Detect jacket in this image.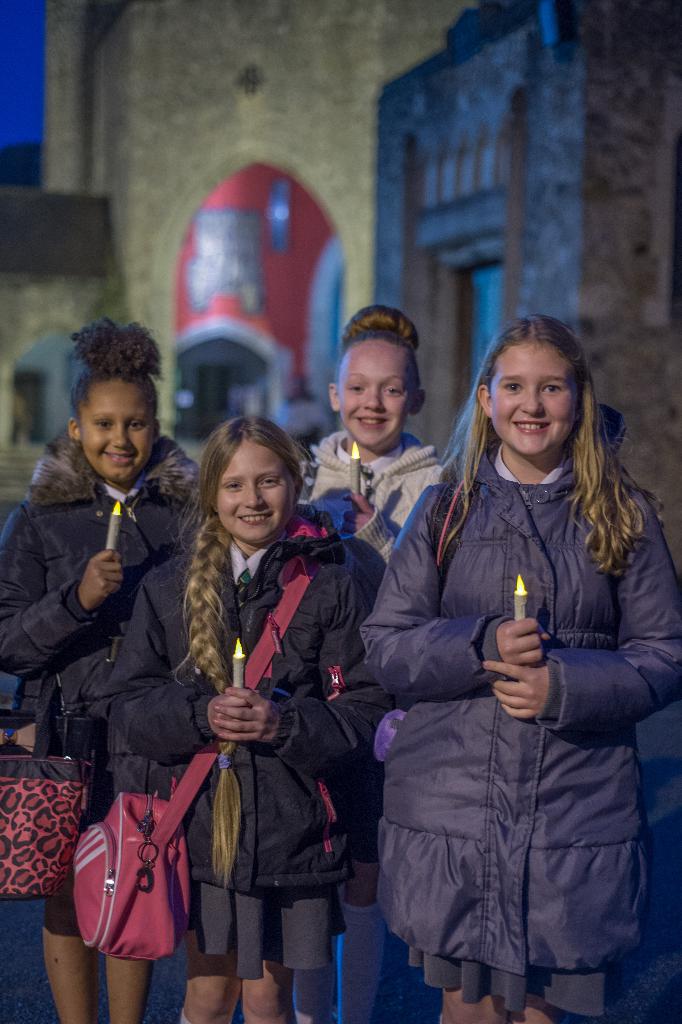
Detection: box=[310, 445, 454, 570].
